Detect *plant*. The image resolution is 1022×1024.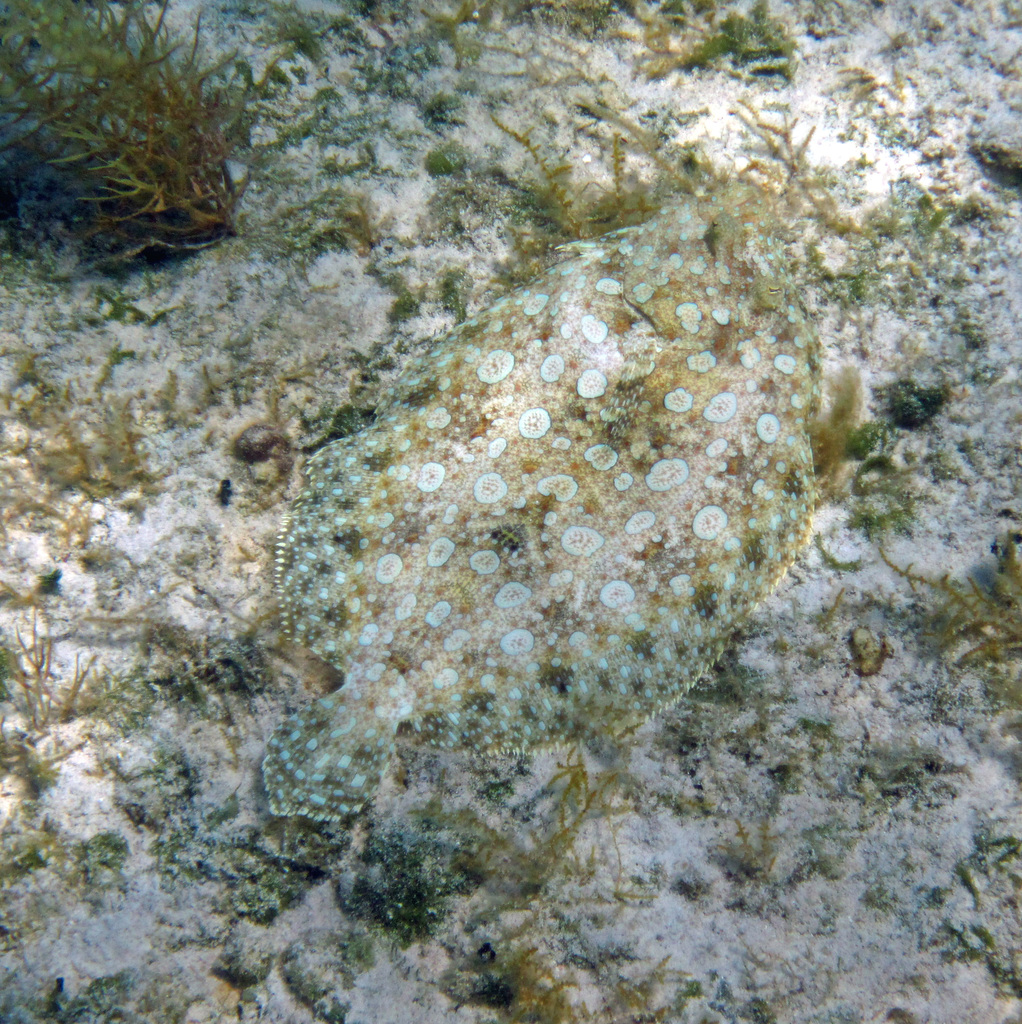
(left=262, top=364, right=314, bottom=428).
